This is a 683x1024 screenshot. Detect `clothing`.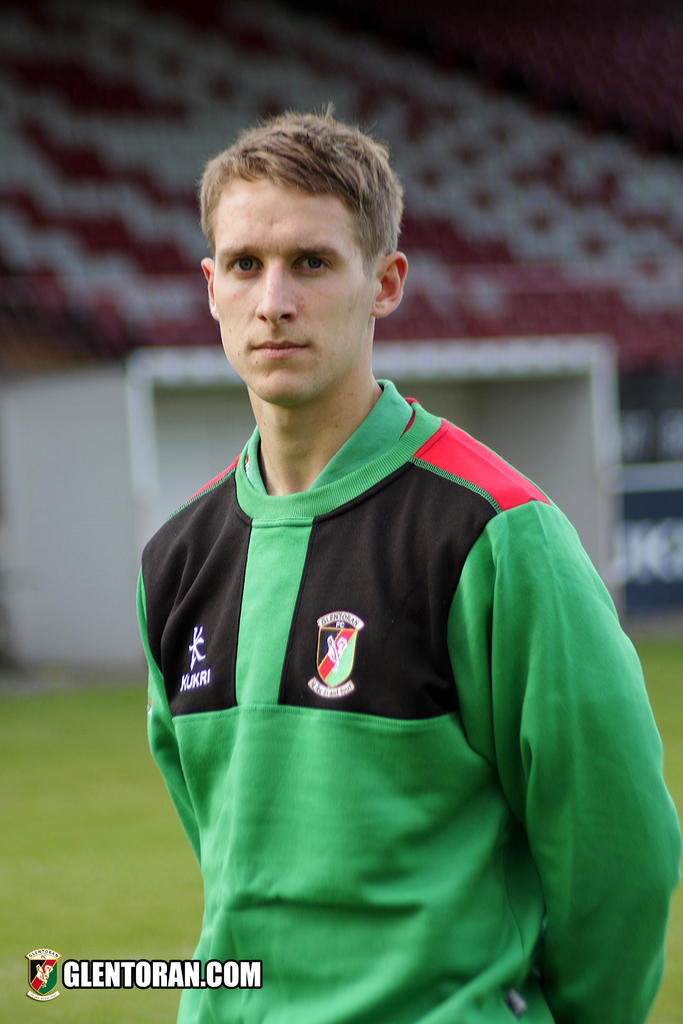
133, 380, 682, 1023.
